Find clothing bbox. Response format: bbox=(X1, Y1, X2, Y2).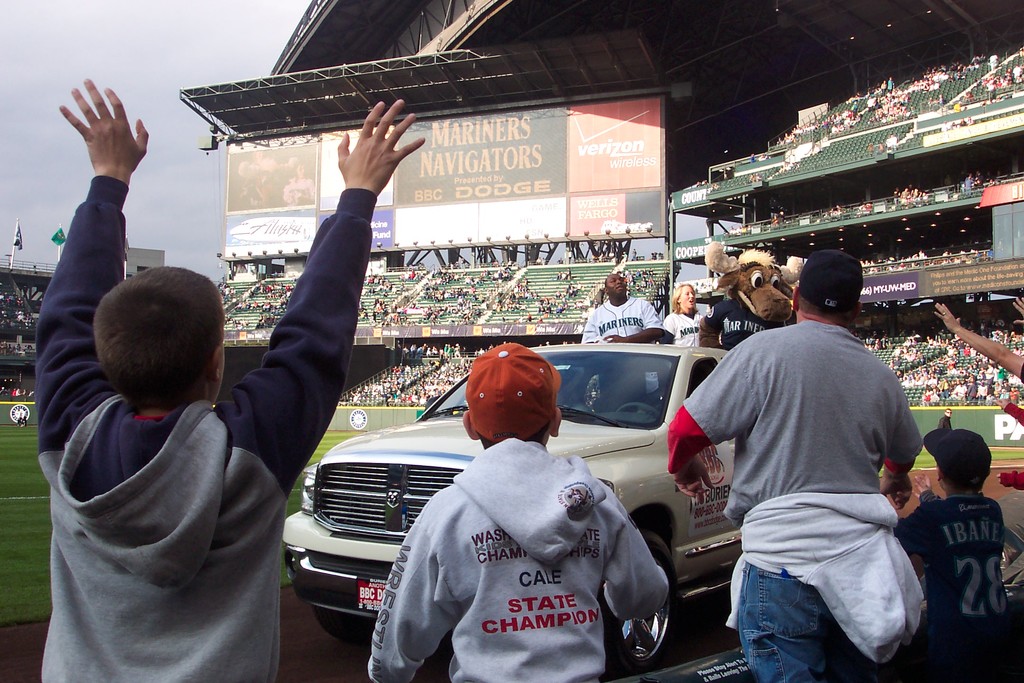
bbox=(698, 299, 788, 349).
